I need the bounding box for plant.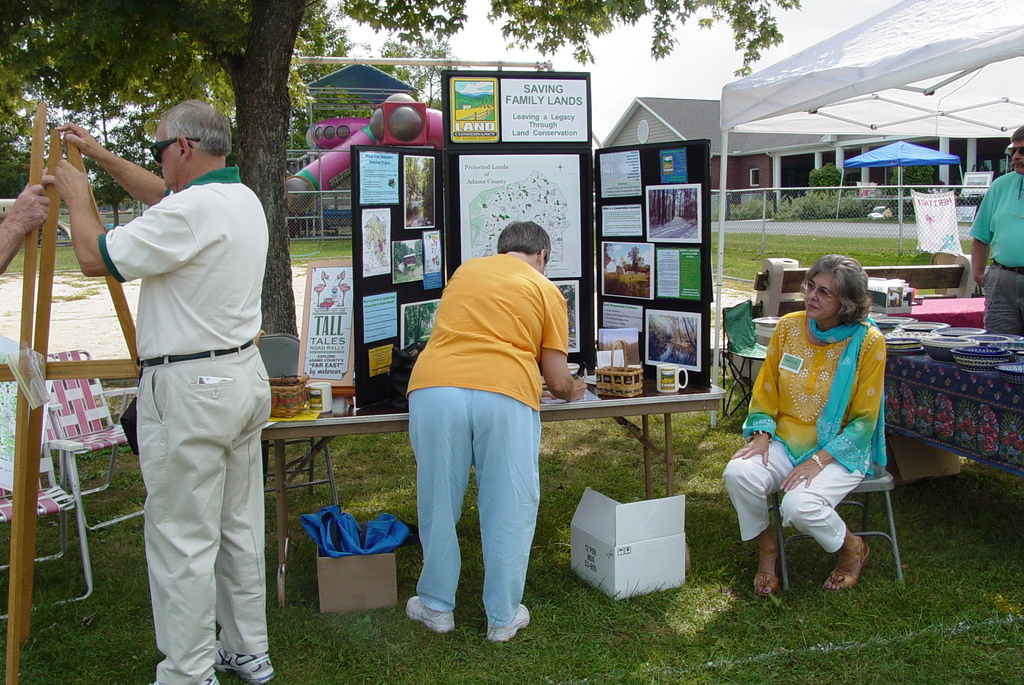
Here it is: select_region(891, 162, 938, 195).
